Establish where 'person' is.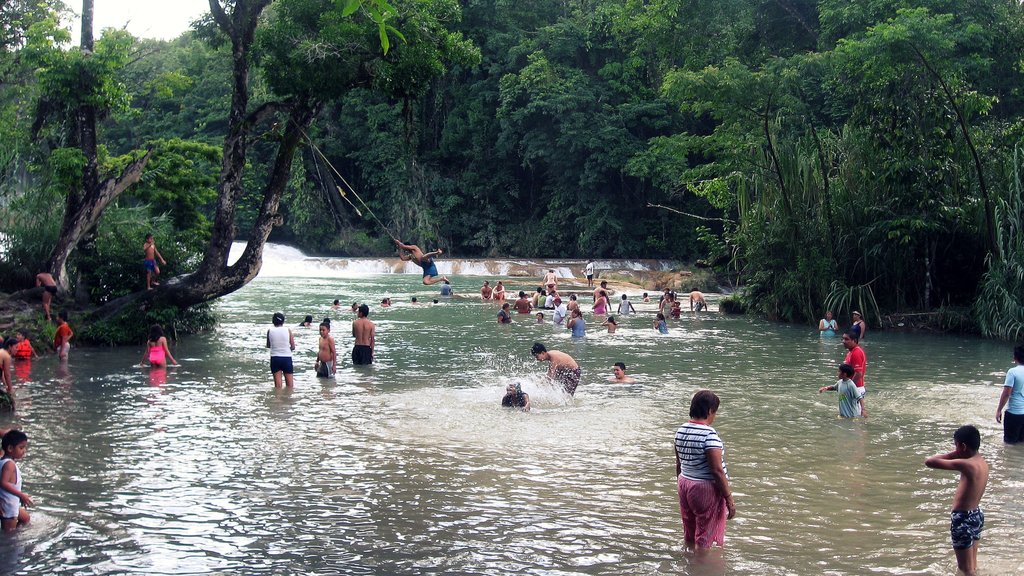
Established at left=495, top=301, right=513, bottom=327.
